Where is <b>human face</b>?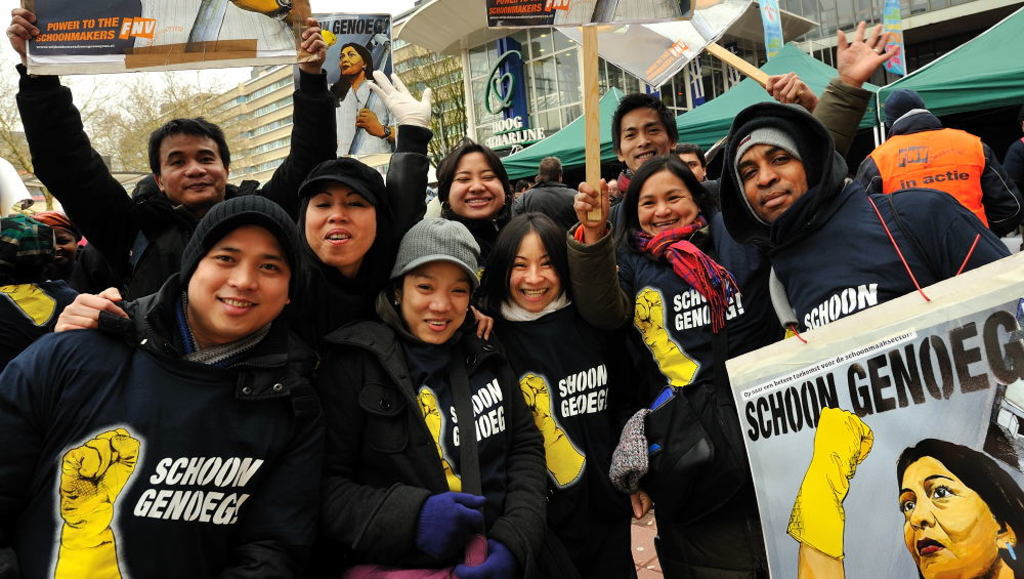
box=[615, 107, 666, 168].
